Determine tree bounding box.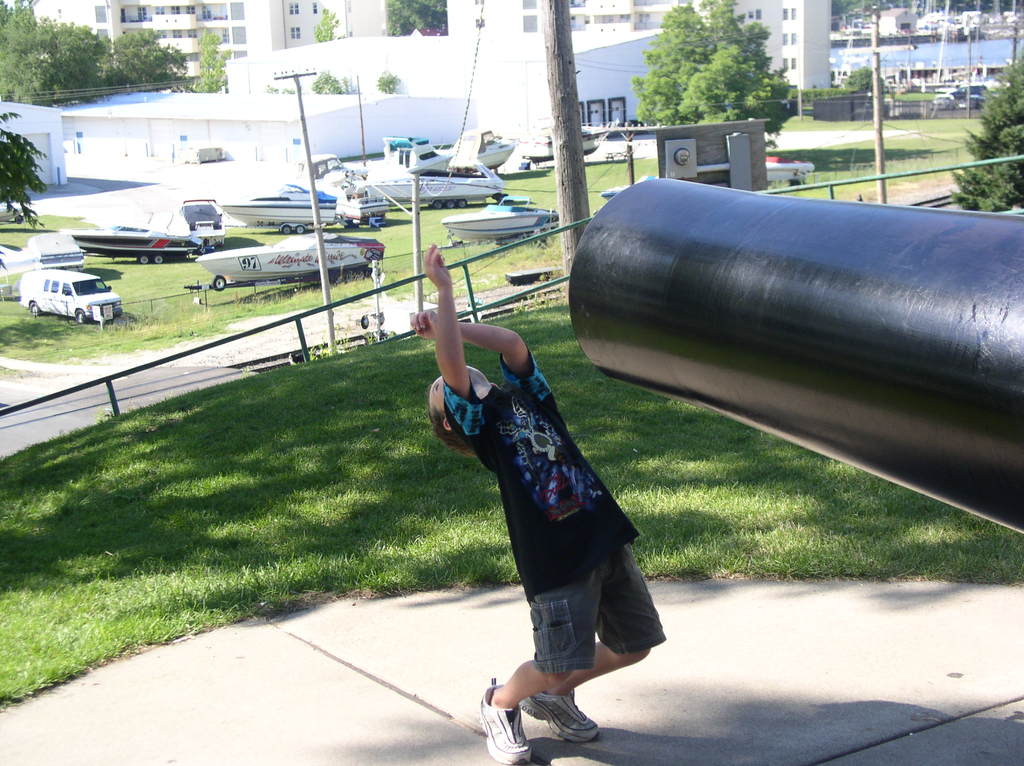
Determined: rect(0, 109, 46, 231).
